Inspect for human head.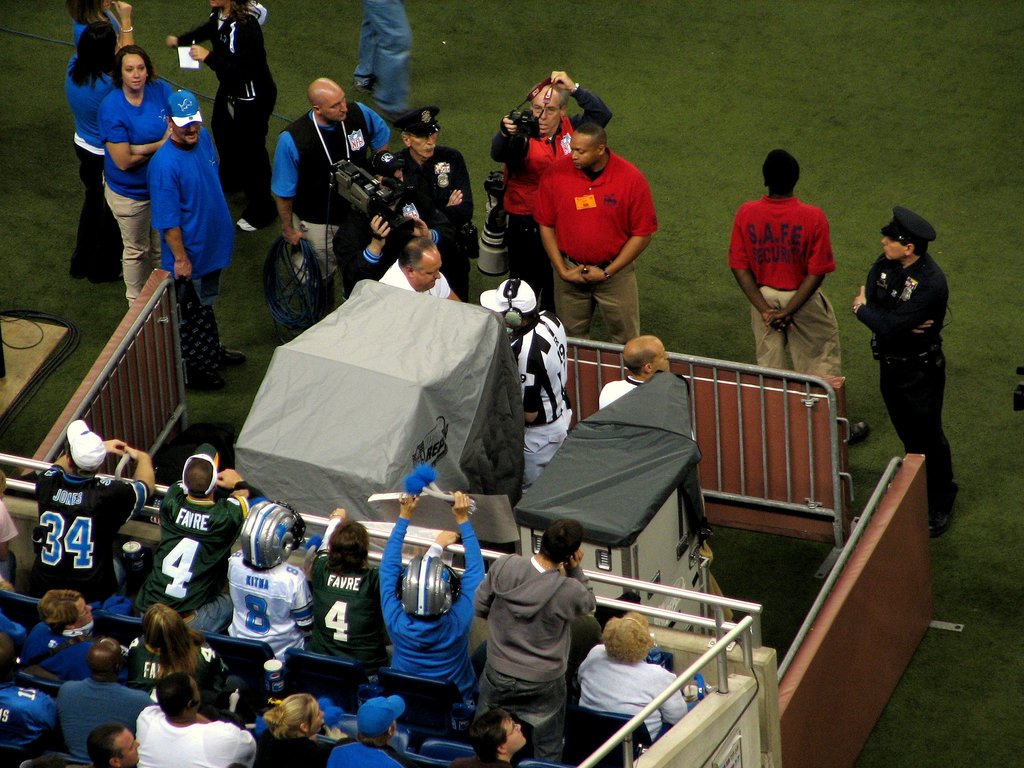
Inspection: [112,45,154,94].
